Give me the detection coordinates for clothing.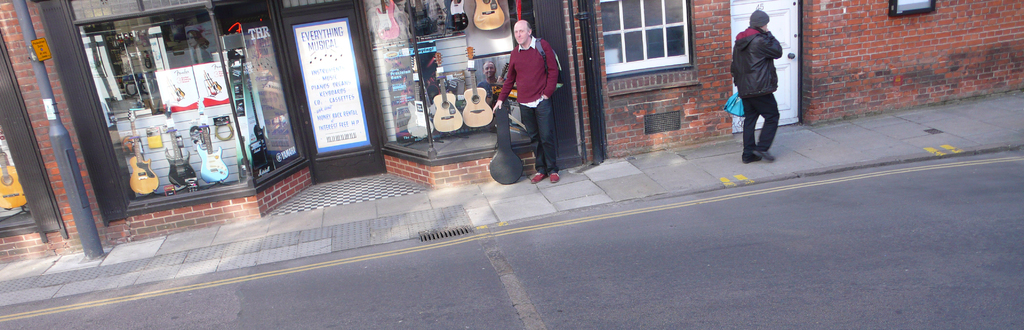
<region>492, 16, 570, 170</region>.
